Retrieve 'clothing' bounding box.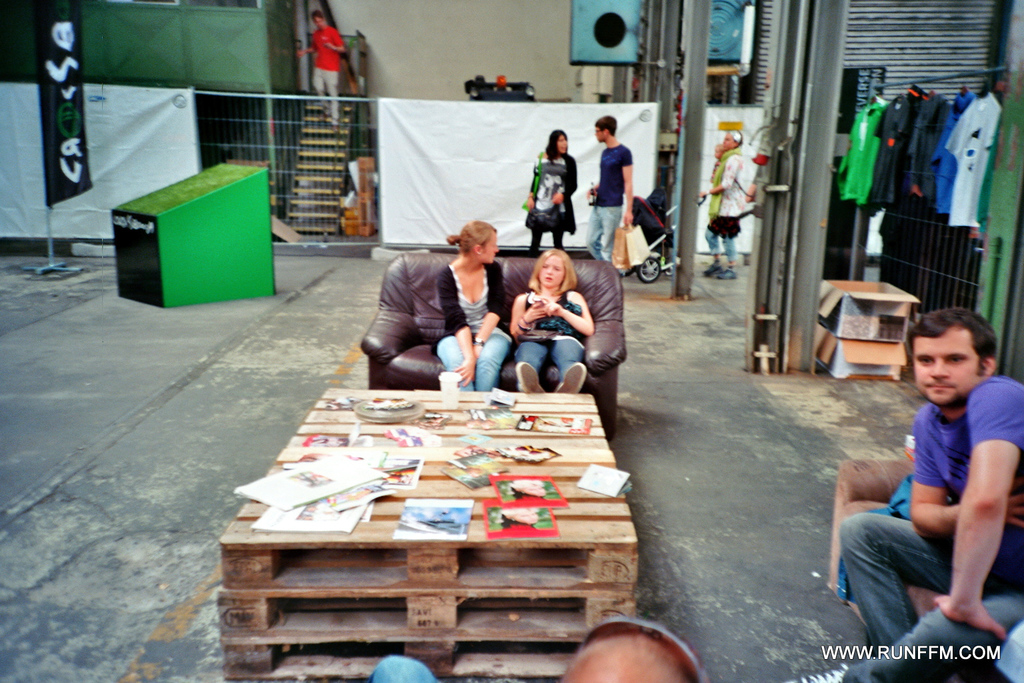
Bounding box: [x1=908, y1=94, x2=947, y2=194].
